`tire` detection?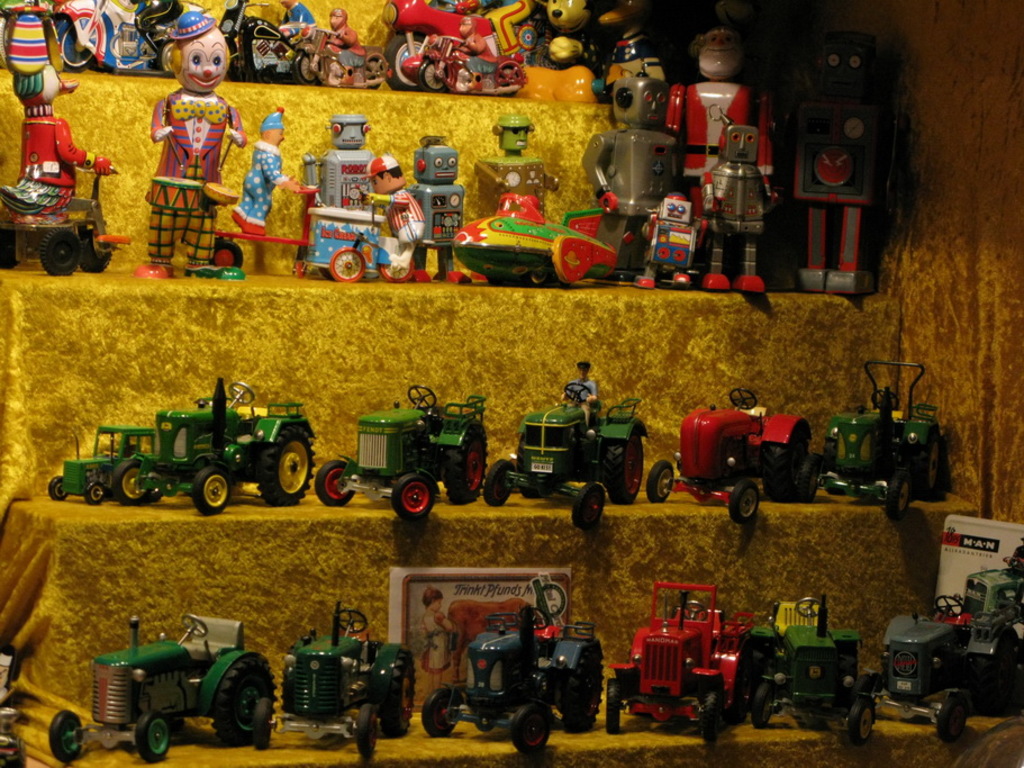
[left=85, top=479, right=106, bottom=504]
